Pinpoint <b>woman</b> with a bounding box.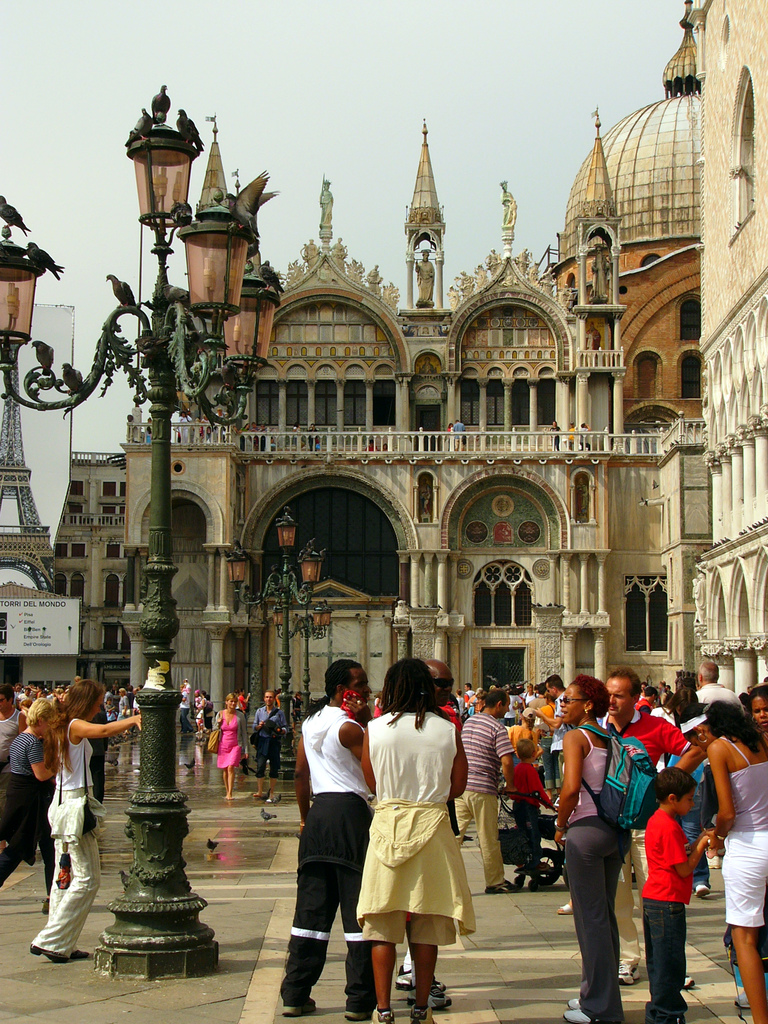
detection(0, 697, 58, 915).
